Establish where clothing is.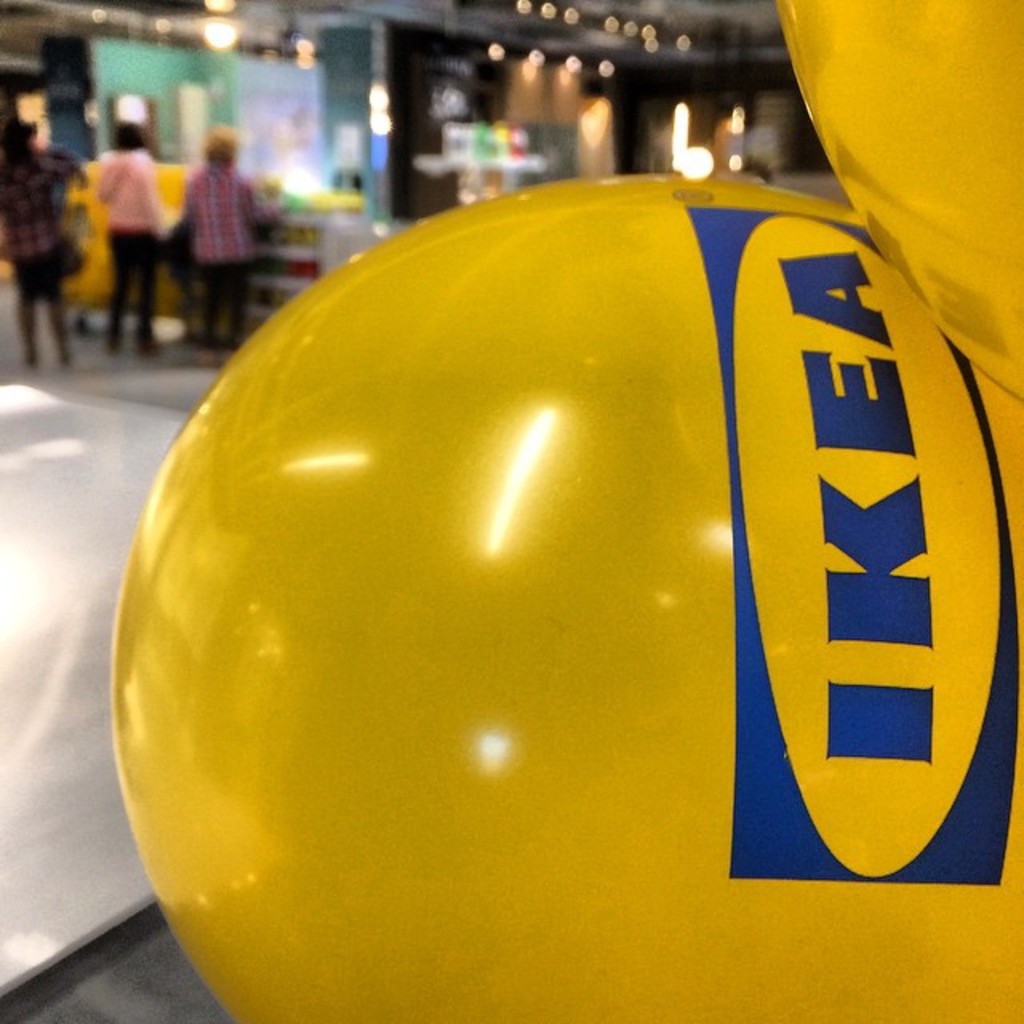
Established at <bbox>96, 149, 163, 350</bbox>.
